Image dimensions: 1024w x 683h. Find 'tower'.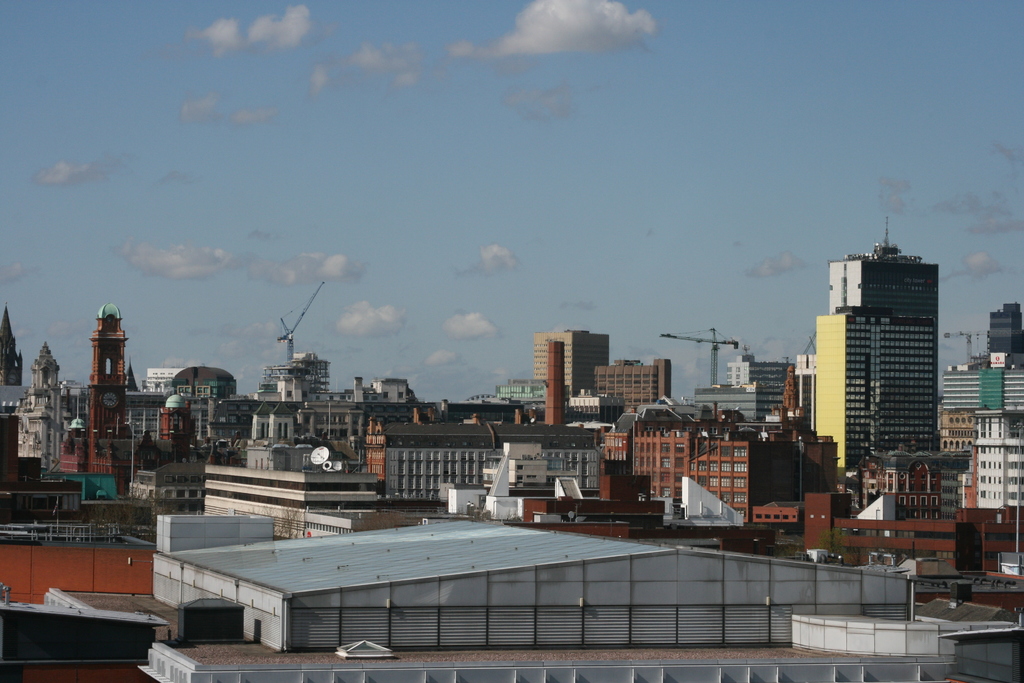
bbox(33, 345, 58, 393).
